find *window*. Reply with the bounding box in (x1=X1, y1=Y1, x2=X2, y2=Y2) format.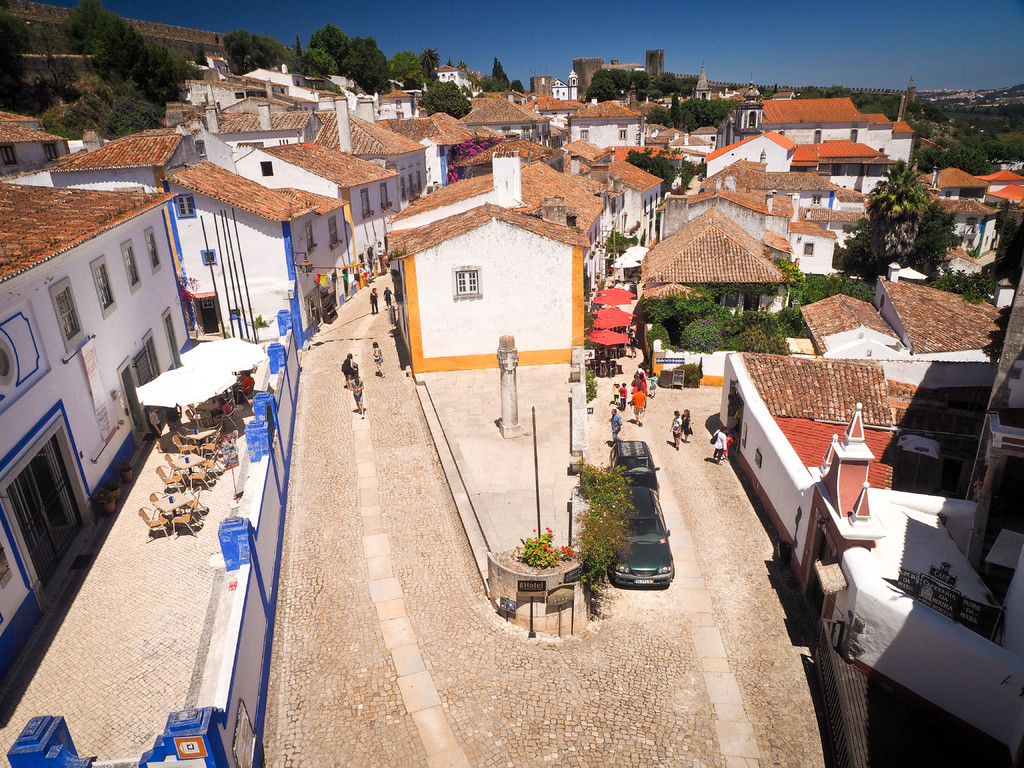
(x1=173, y1=196, x2=195, y2=222).
